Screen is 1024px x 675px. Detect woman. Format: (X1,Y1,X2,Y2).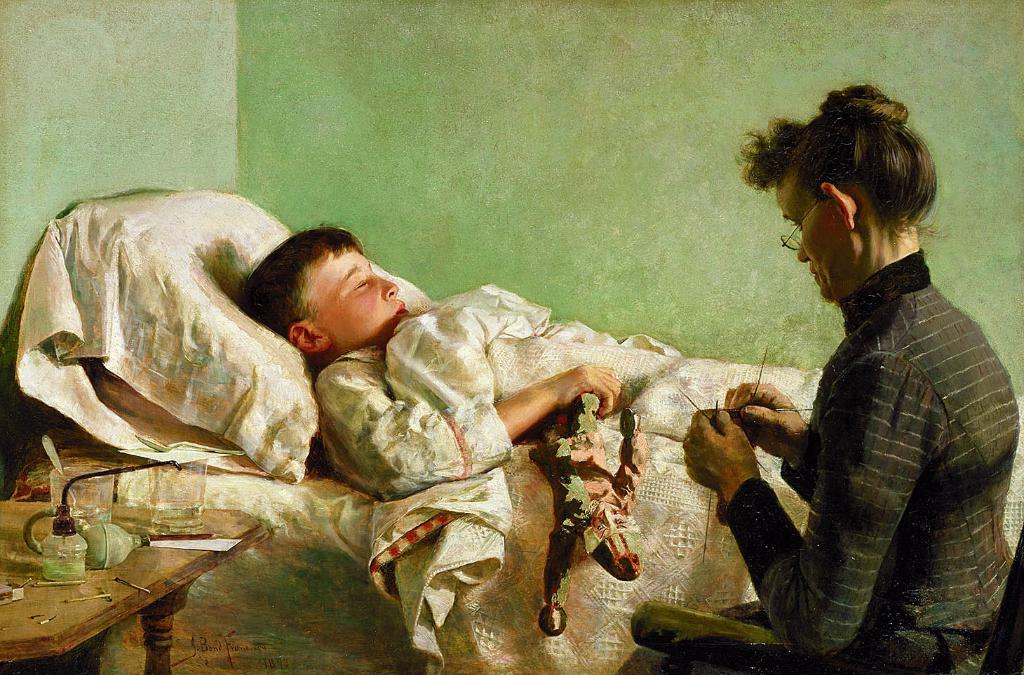
(619,83,1021,674).
